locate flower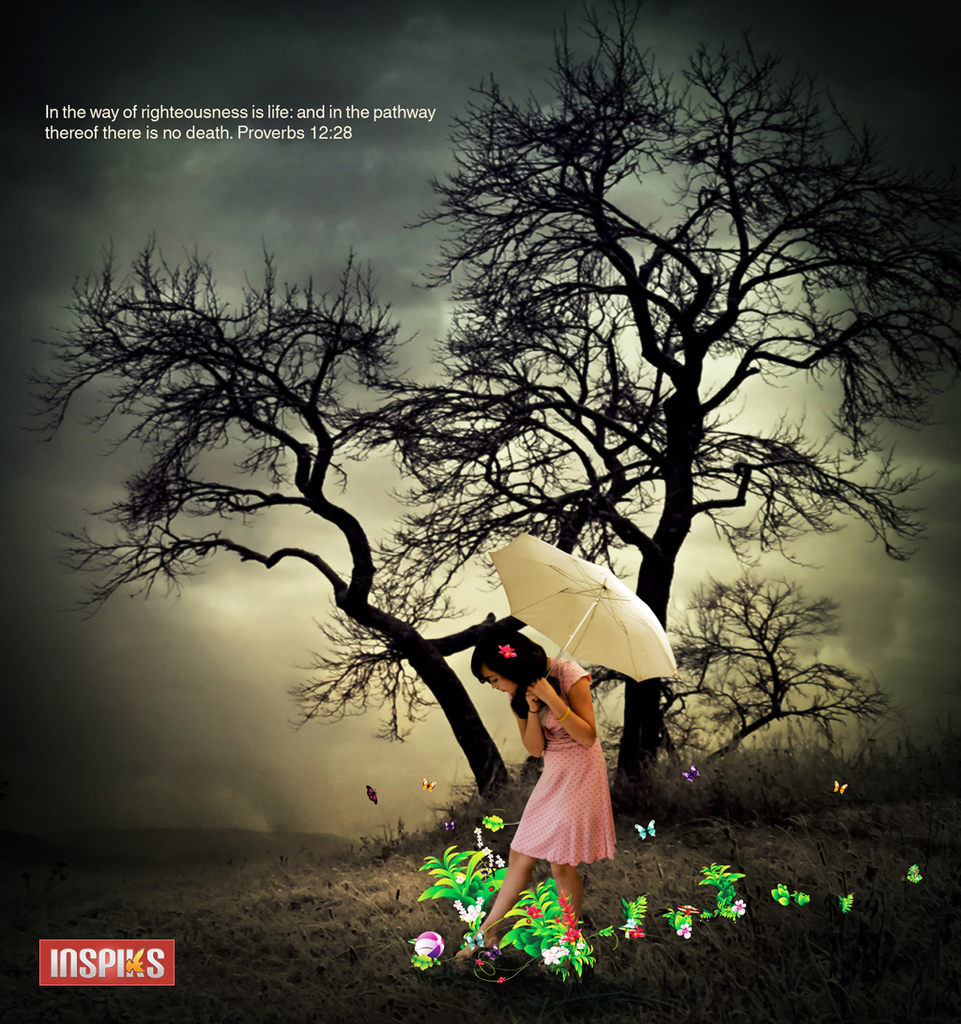
(x1=633, y1=926, x2=641, y2=935)
